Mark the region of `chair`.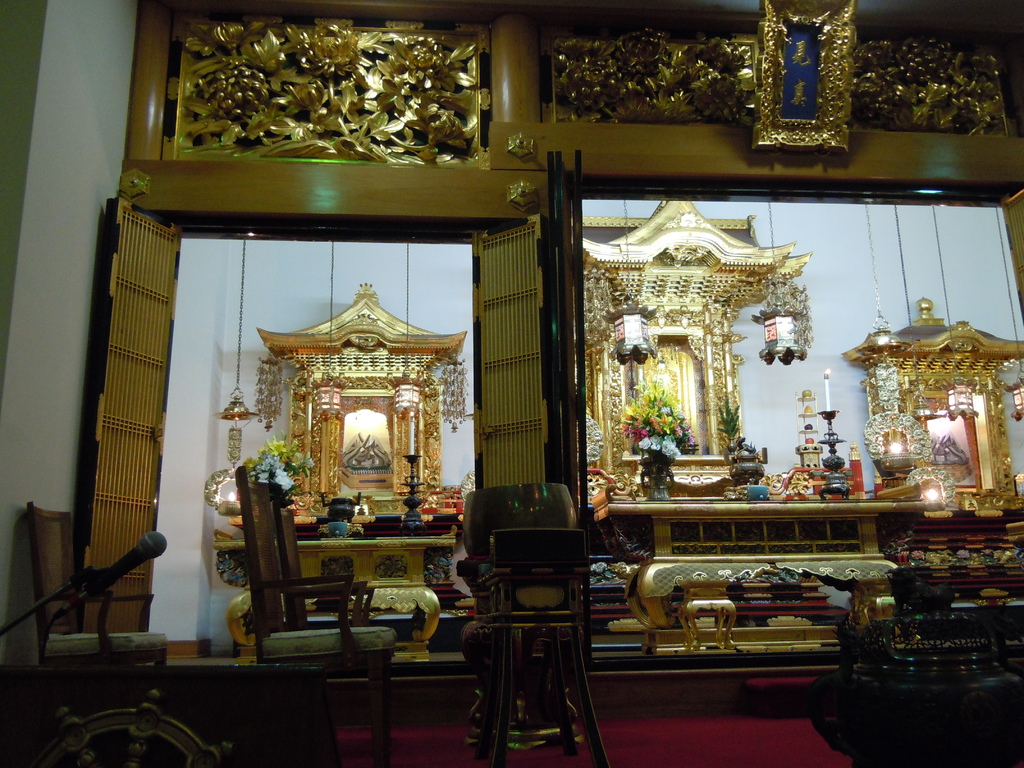
Region: 452:511:608:756.
